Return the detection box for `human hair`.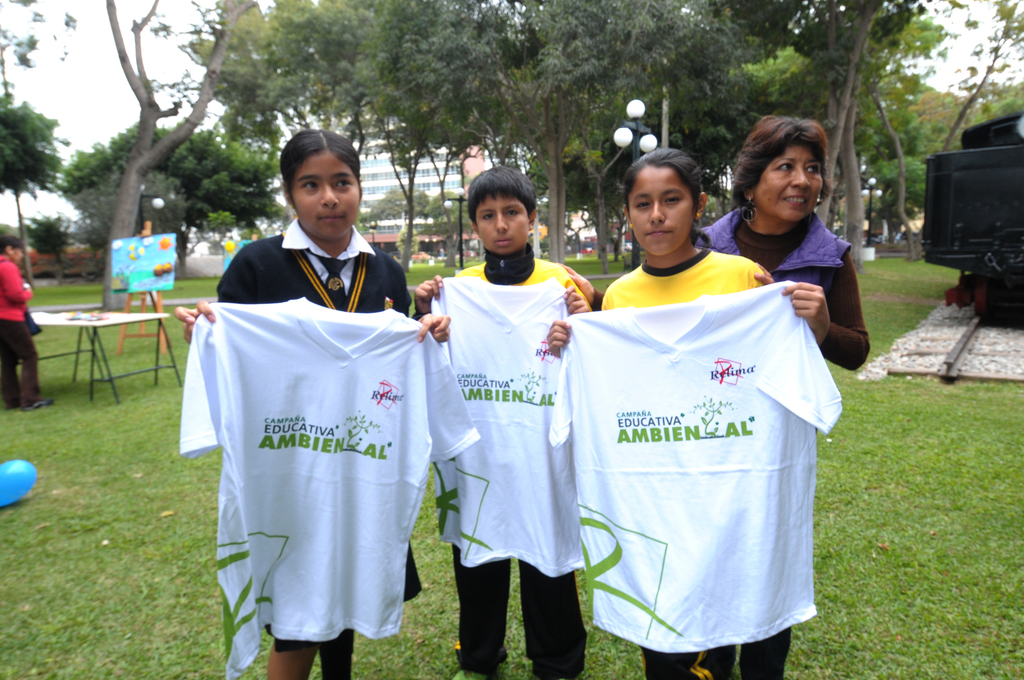
{"x1": 467, "y1": 163, "x2": 538, "y2": 223}.
